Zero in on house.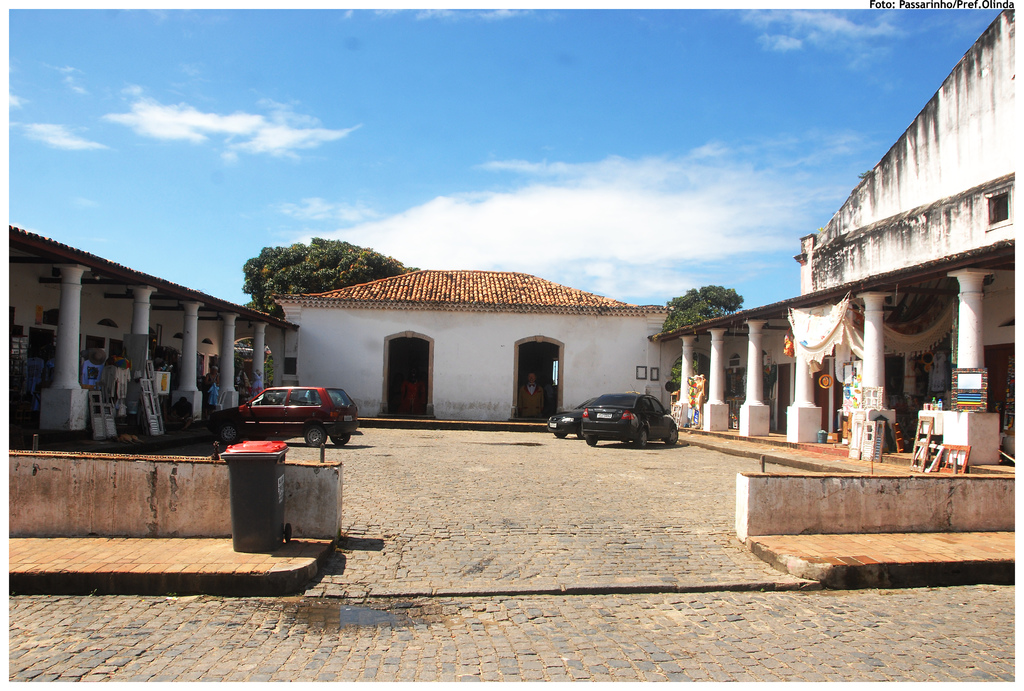
Zeroed in: [x1=258, y1=268, x2=675, y2=431].
